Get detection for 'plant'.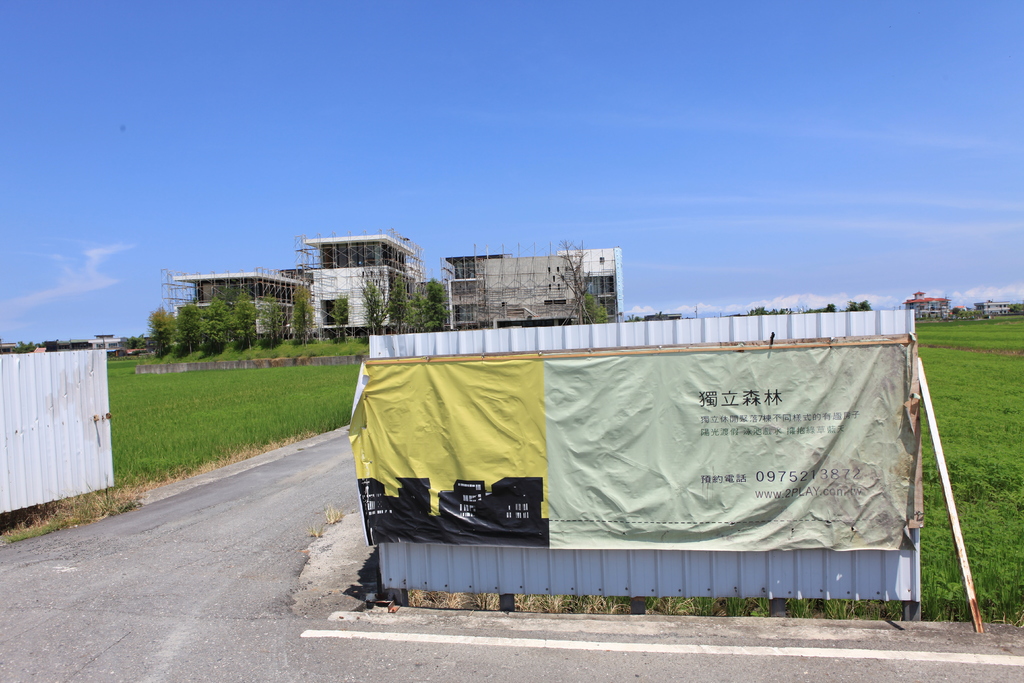
Detection: (316,502,341,522).
